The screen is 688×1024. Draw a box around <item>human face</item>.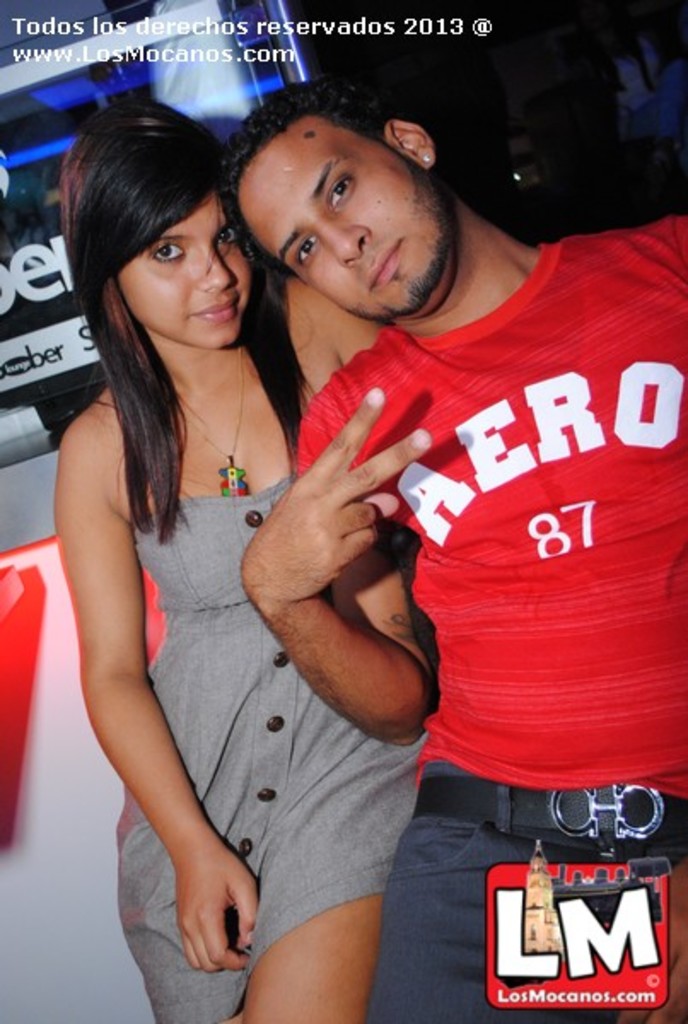
Rect(116, 200, 253, 345).
